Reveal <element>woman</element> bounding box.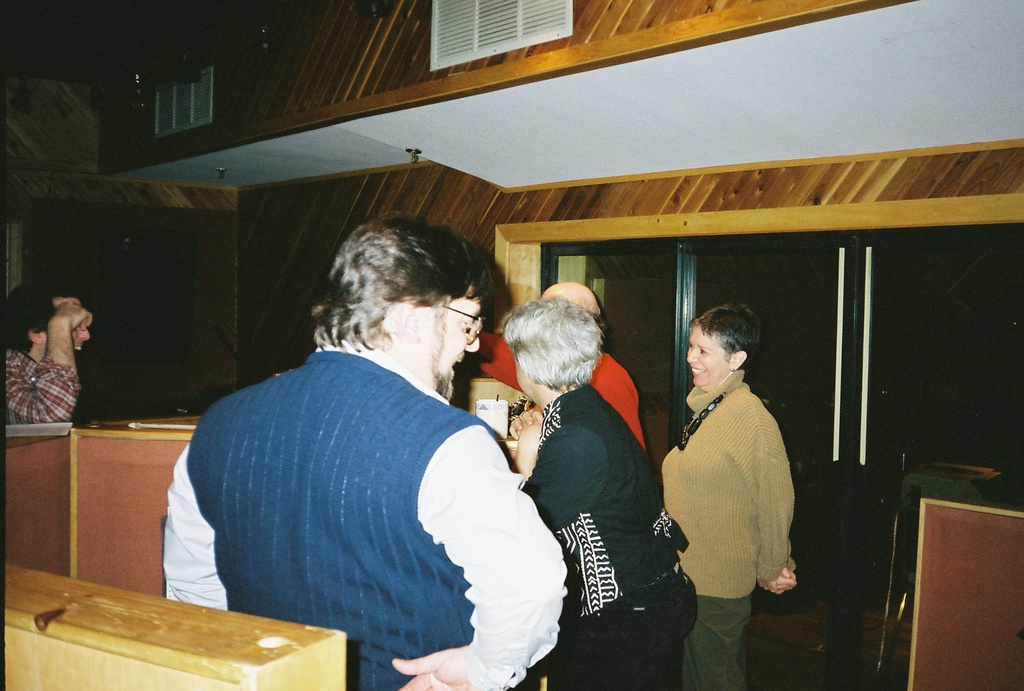
Revealed: rect(650, 303, 796, 690).
